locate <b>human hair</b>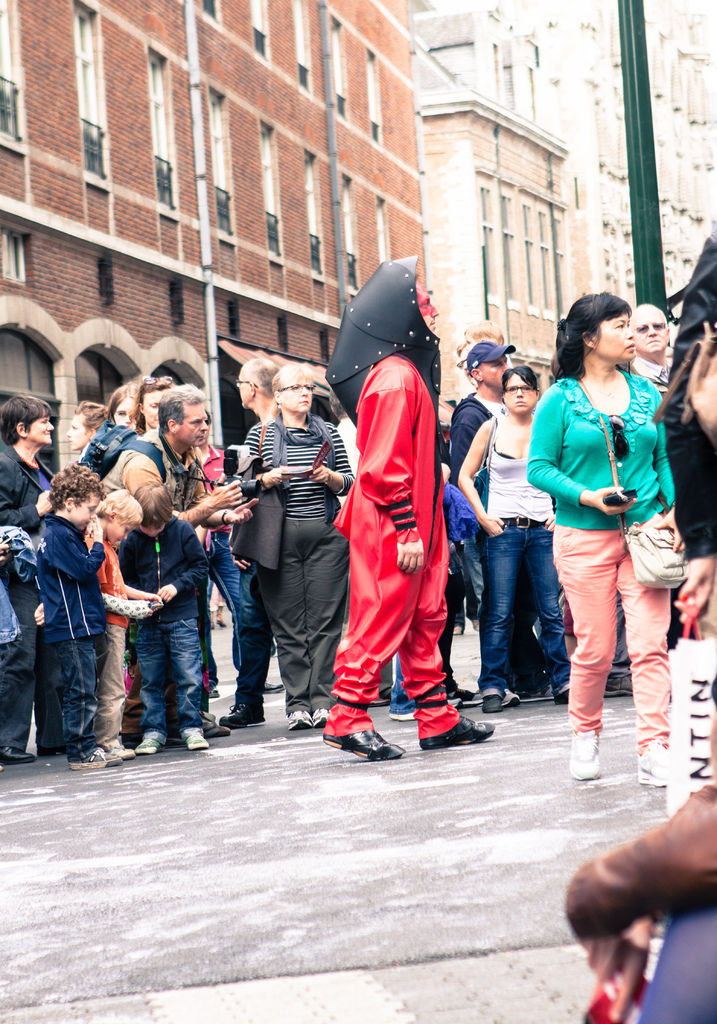
159/383/206/438
